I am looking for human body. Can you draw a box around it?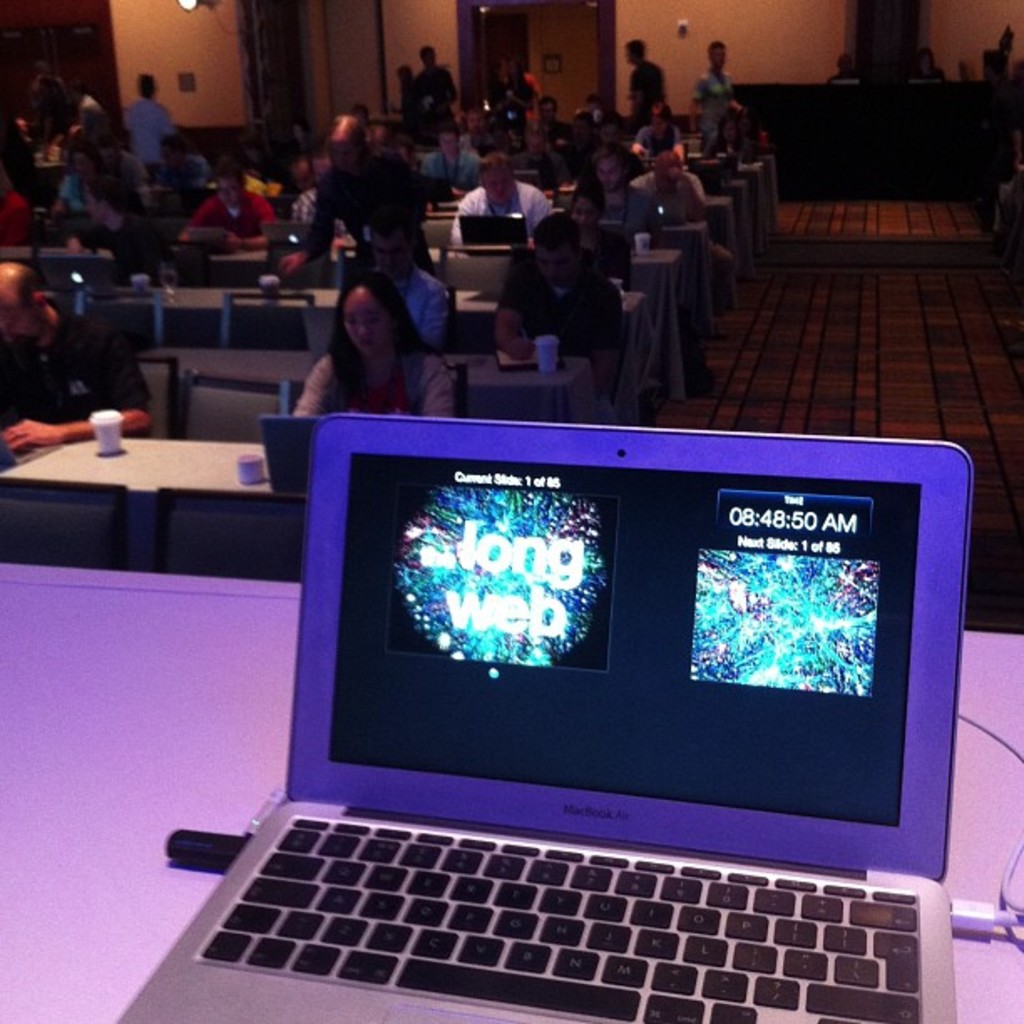
Sure, the bounding box is (827,65,865,89).
